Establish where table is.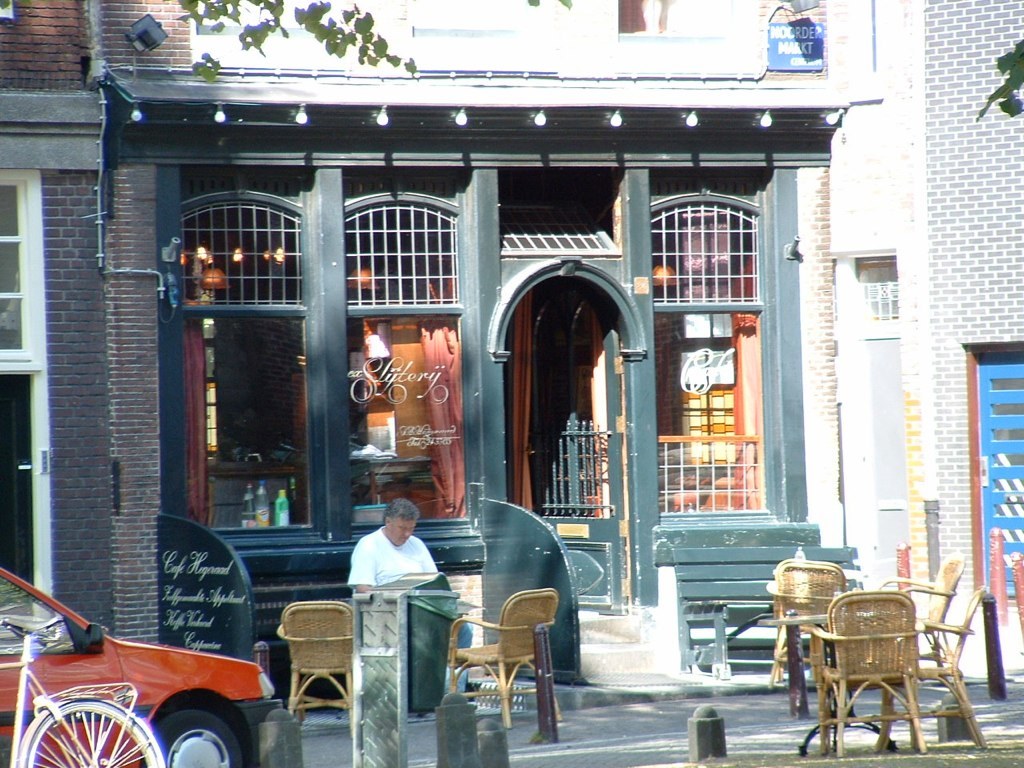
Established at Rect(772, 583, 1014, 744).
